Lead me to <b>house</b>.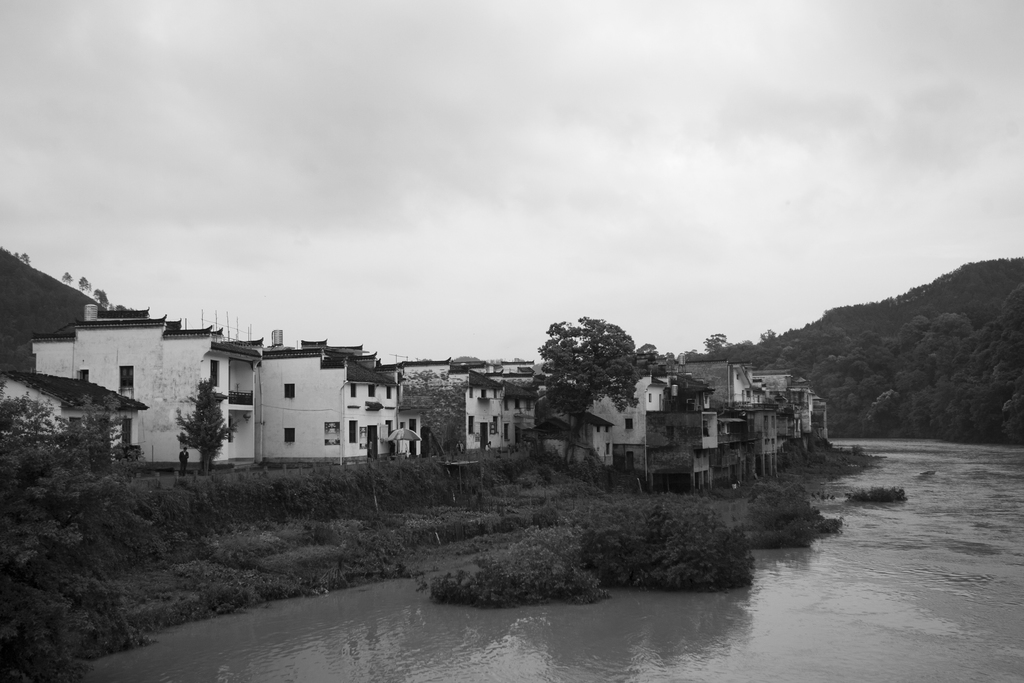
Lead to Rect(0, 366, 150, 490).
